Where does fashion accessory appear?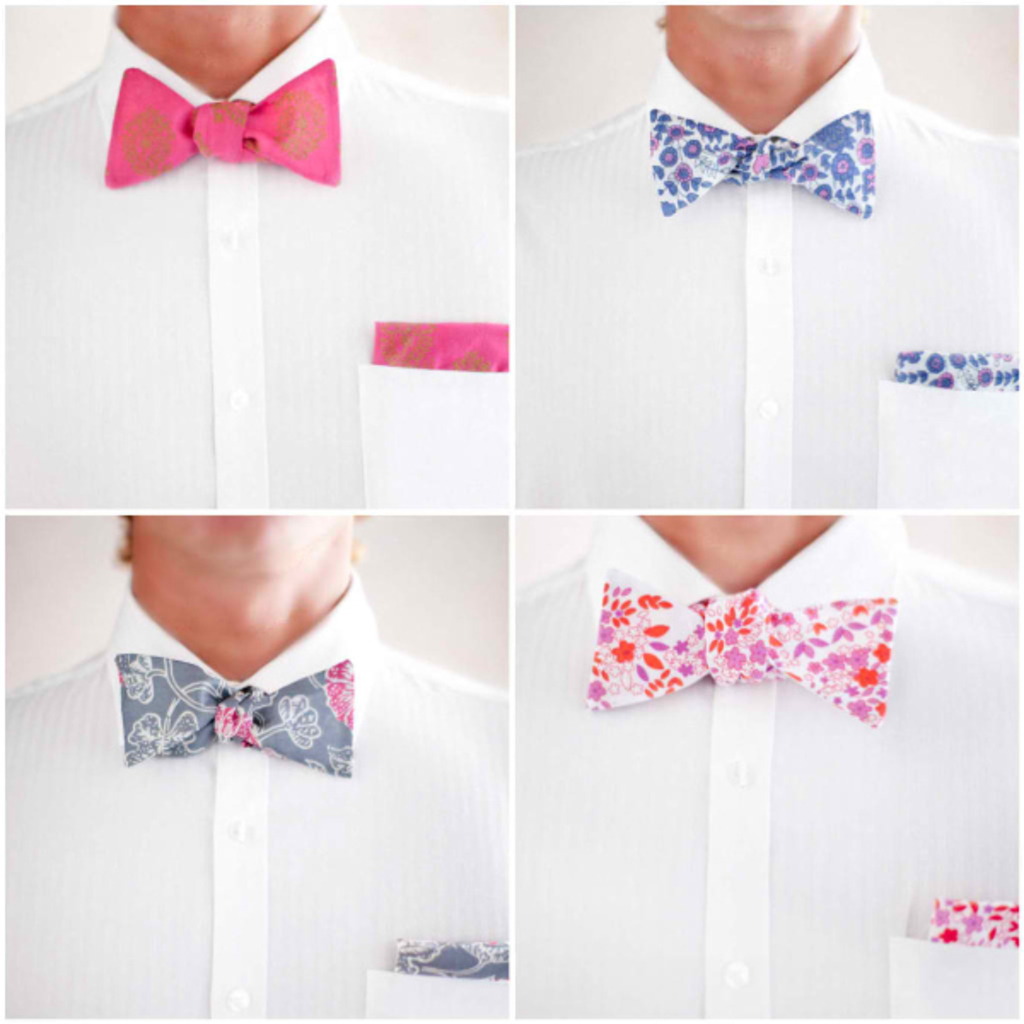
Appears at x1=113, y1=657, x2=360, y2=792.
